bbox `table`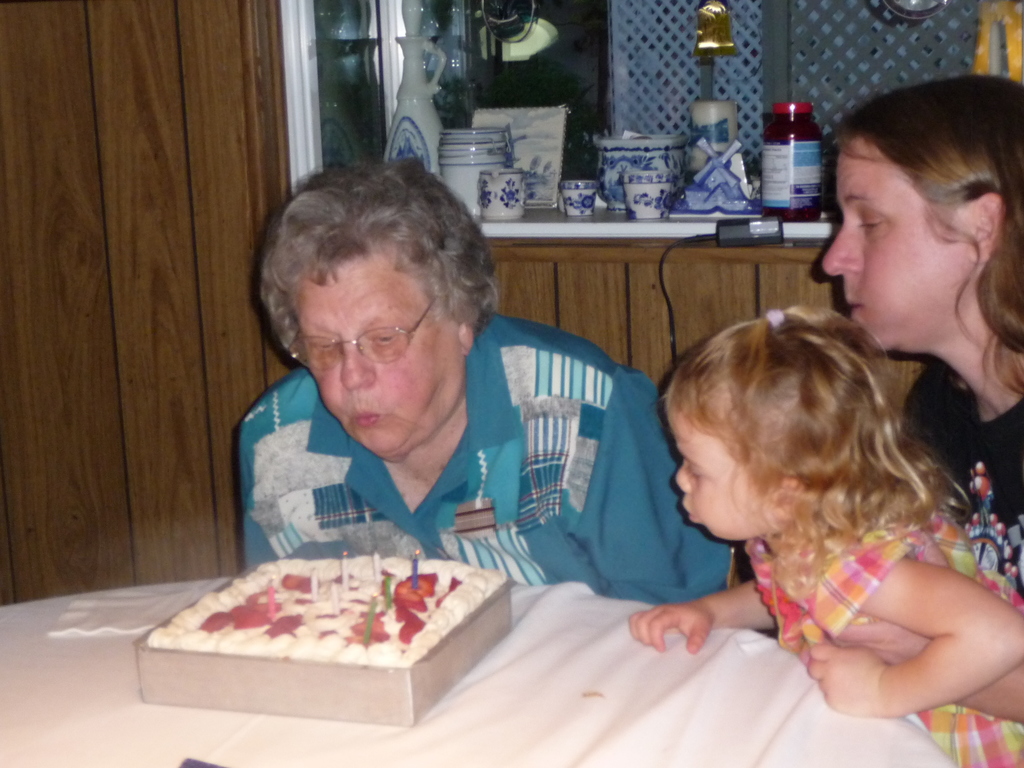
[left=0, top=578, right=959, bottom=767]
